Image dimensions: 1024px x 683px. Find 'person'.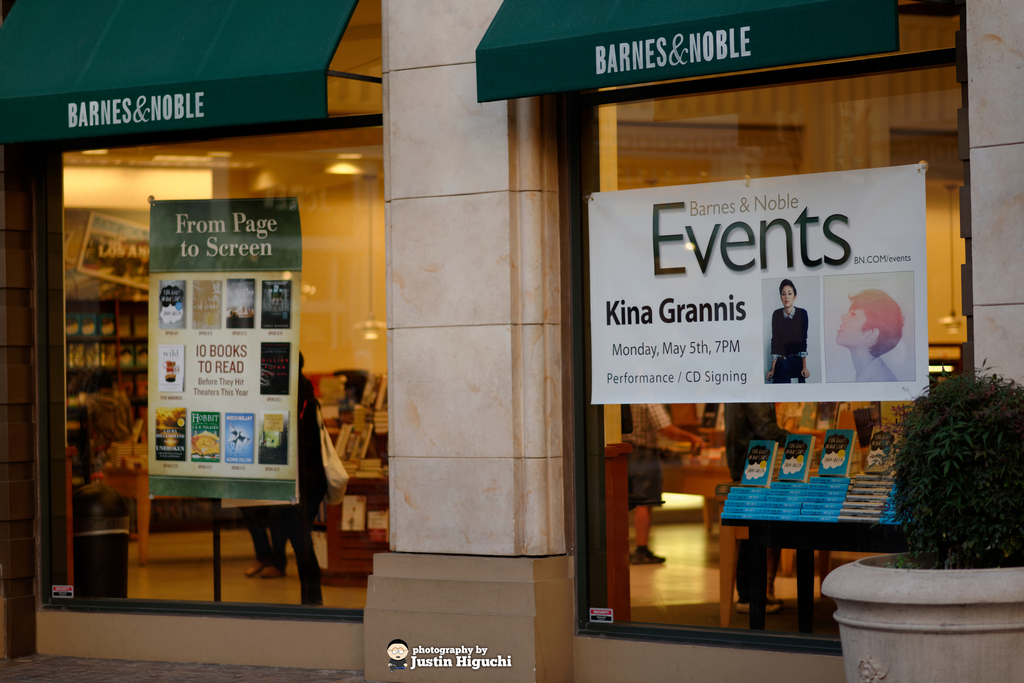
box=[260, 356, 323, 609].
